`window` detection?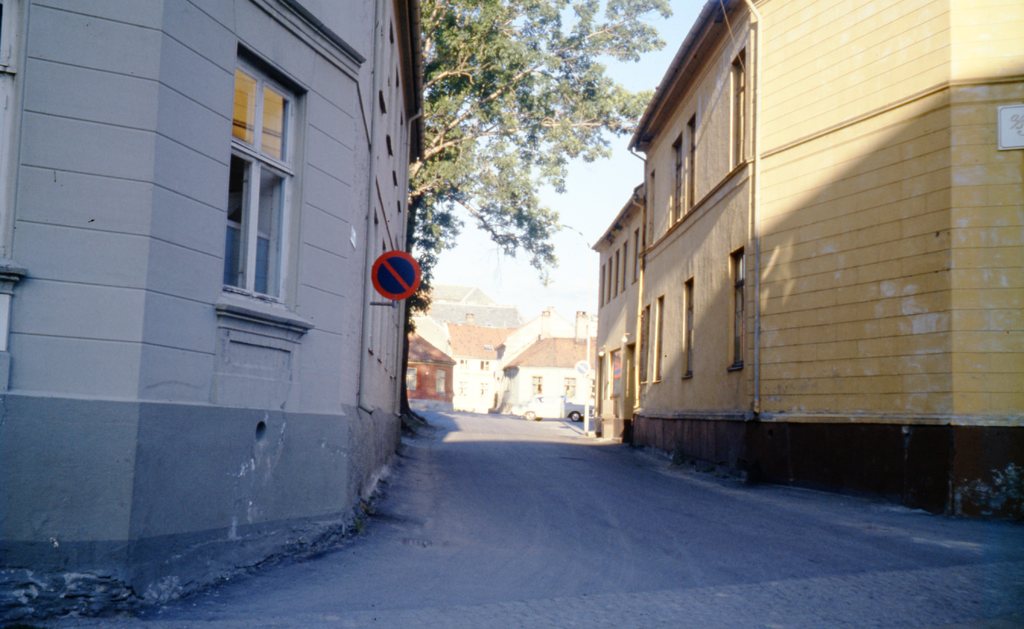
BBox(204, 45, 303, 336)
